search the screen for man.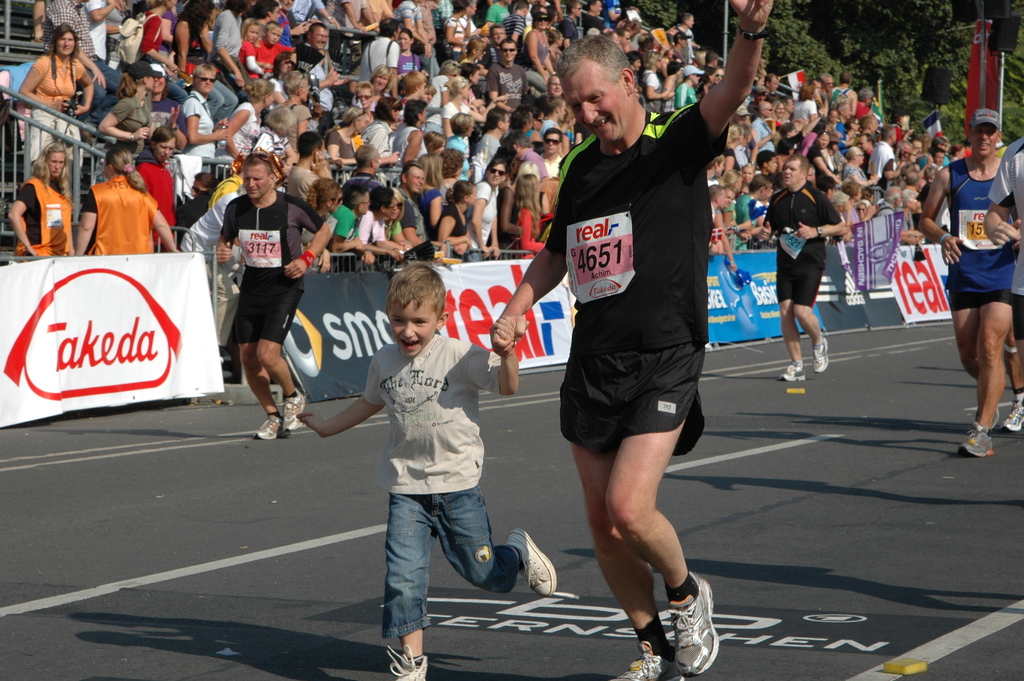
Found at {"x1": 915, "y1": 107, "x2": 1018, "y2": 459}.
